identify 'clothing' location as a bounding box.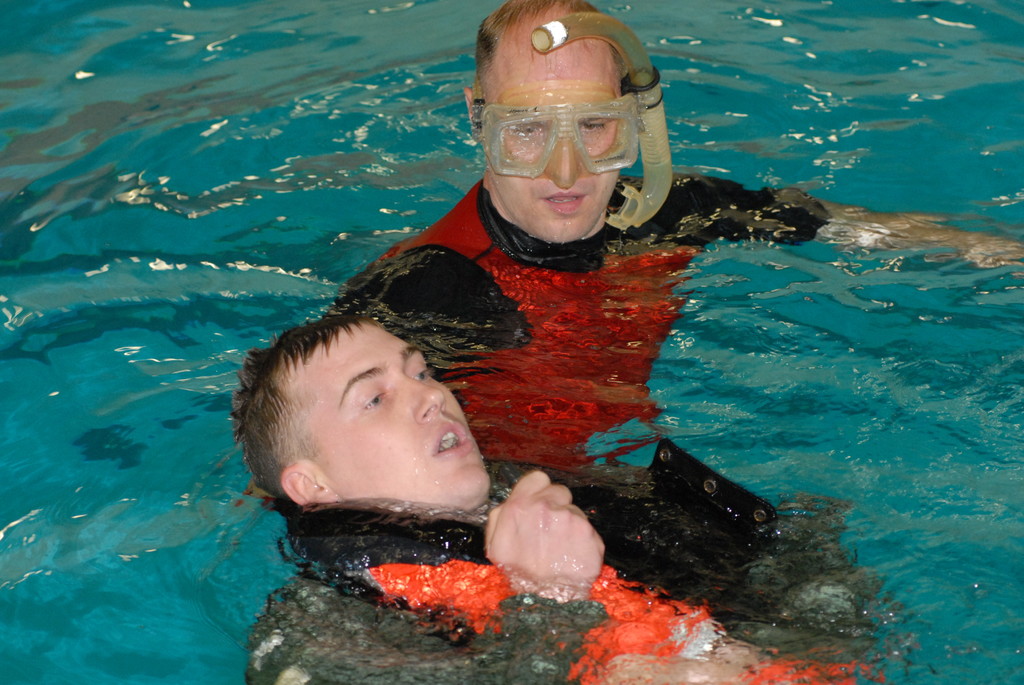
box=[244, 460, 883, 684].
